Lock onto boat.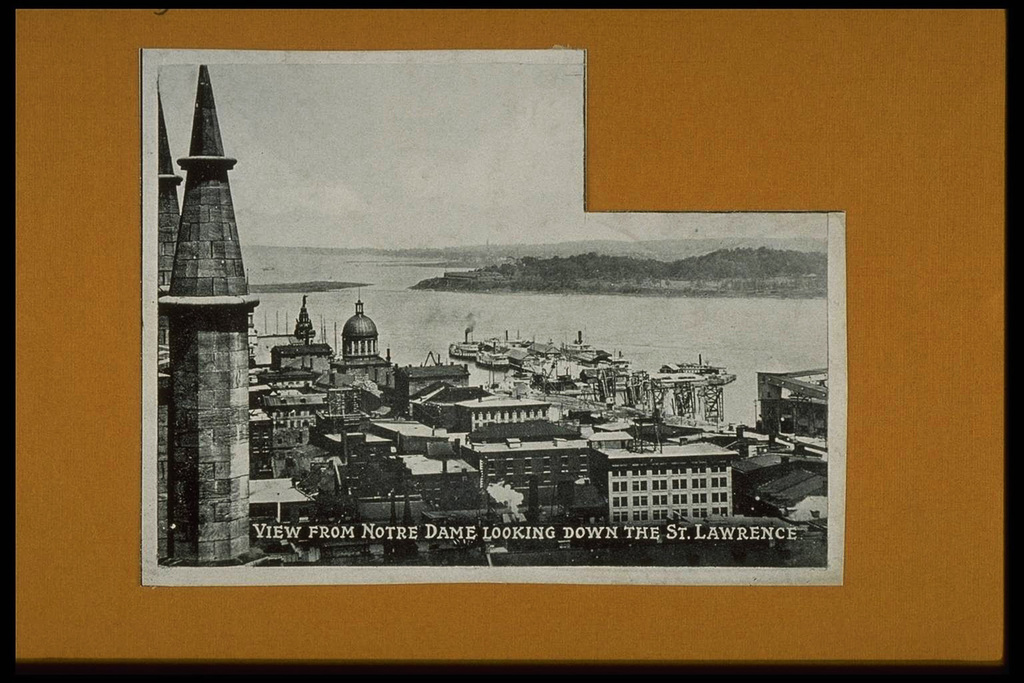
Locked: (x1=480, y1=329, x2=519, y2=370).
